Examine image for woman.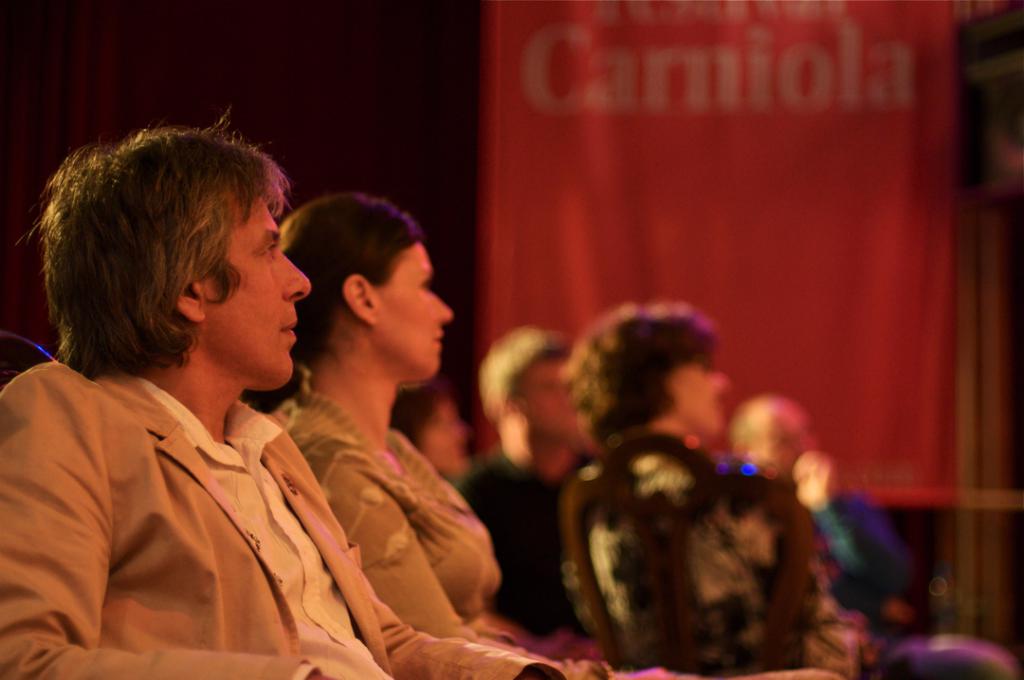
Examination result: (left=242, top=193, right=672, bottom=679).
